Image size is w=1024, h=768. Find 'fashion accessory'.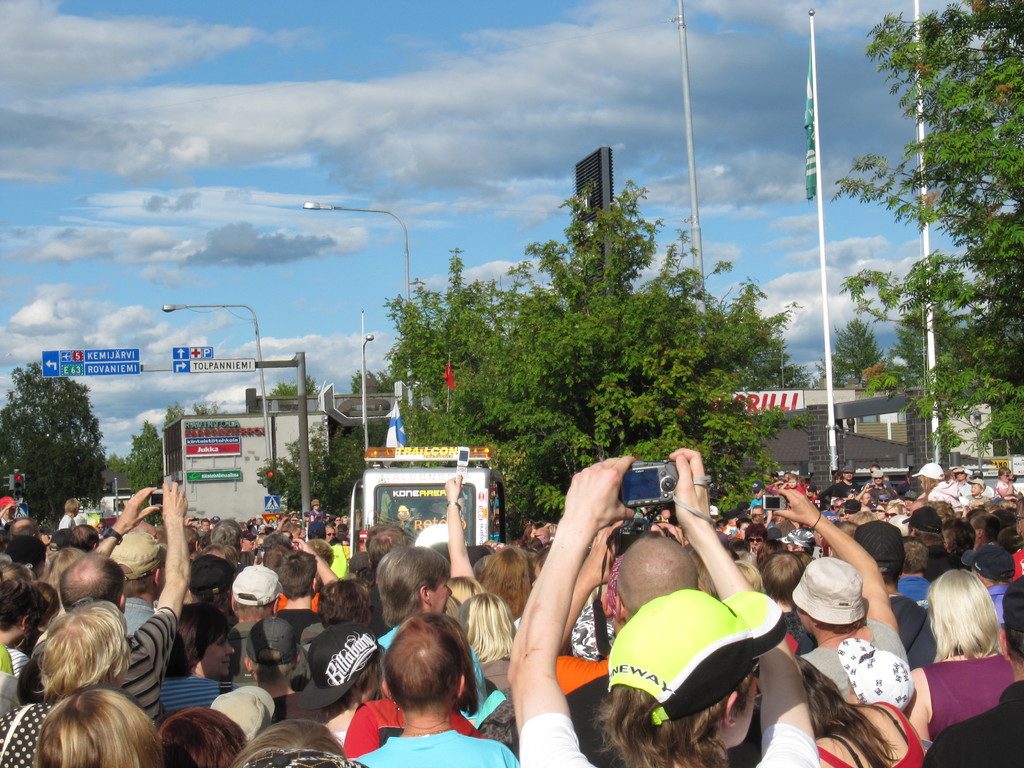
<region>736, 658, 761, 700</region>.
